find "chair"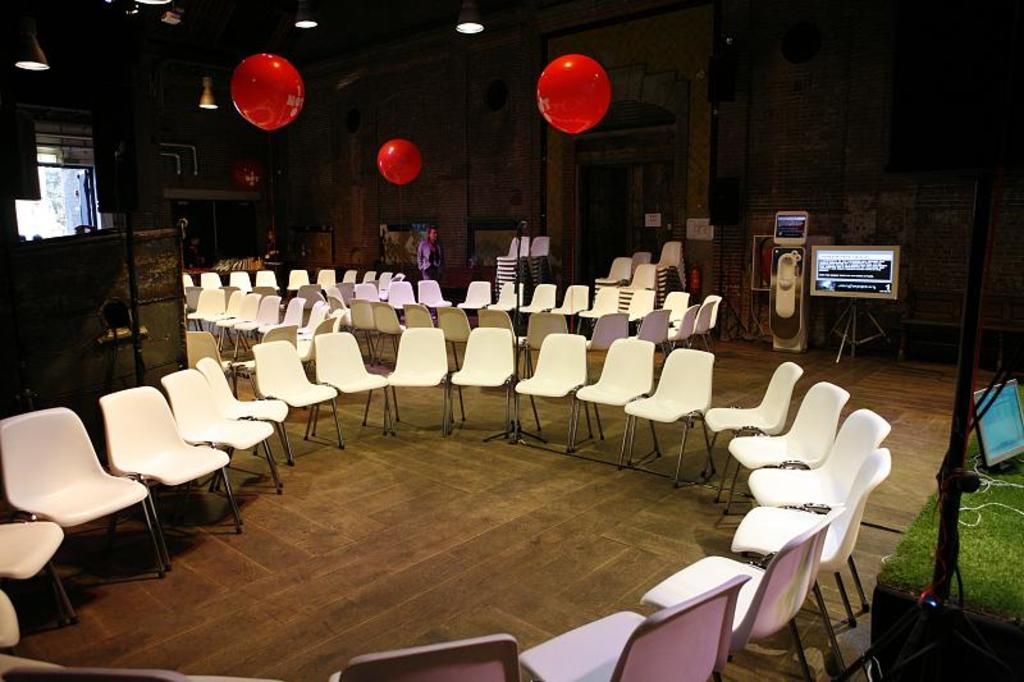
select_region(573, 338, 649, 473)
